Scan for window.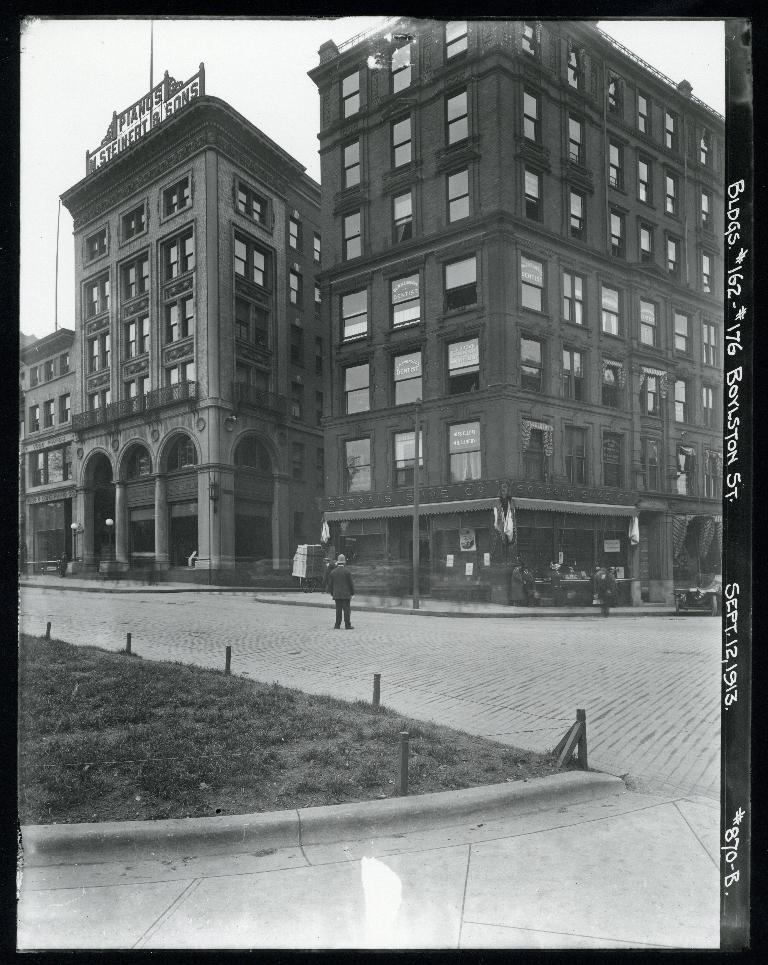
Scan result: (566, 270, 582, 323).
